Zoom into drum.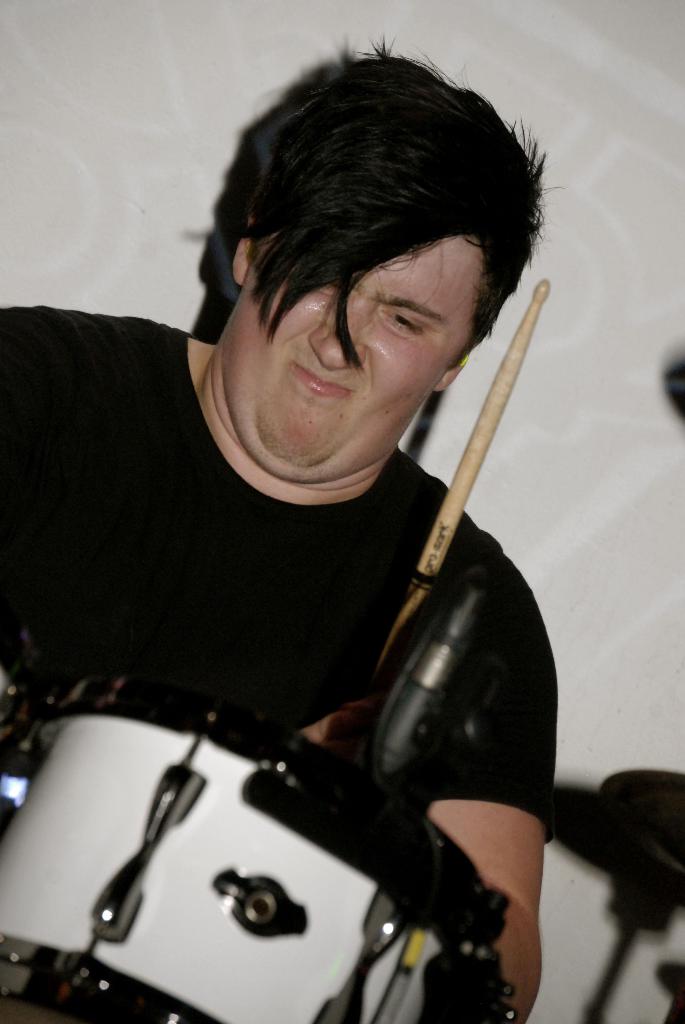
Zoom target: locate(0, 655, 499, 1023).
